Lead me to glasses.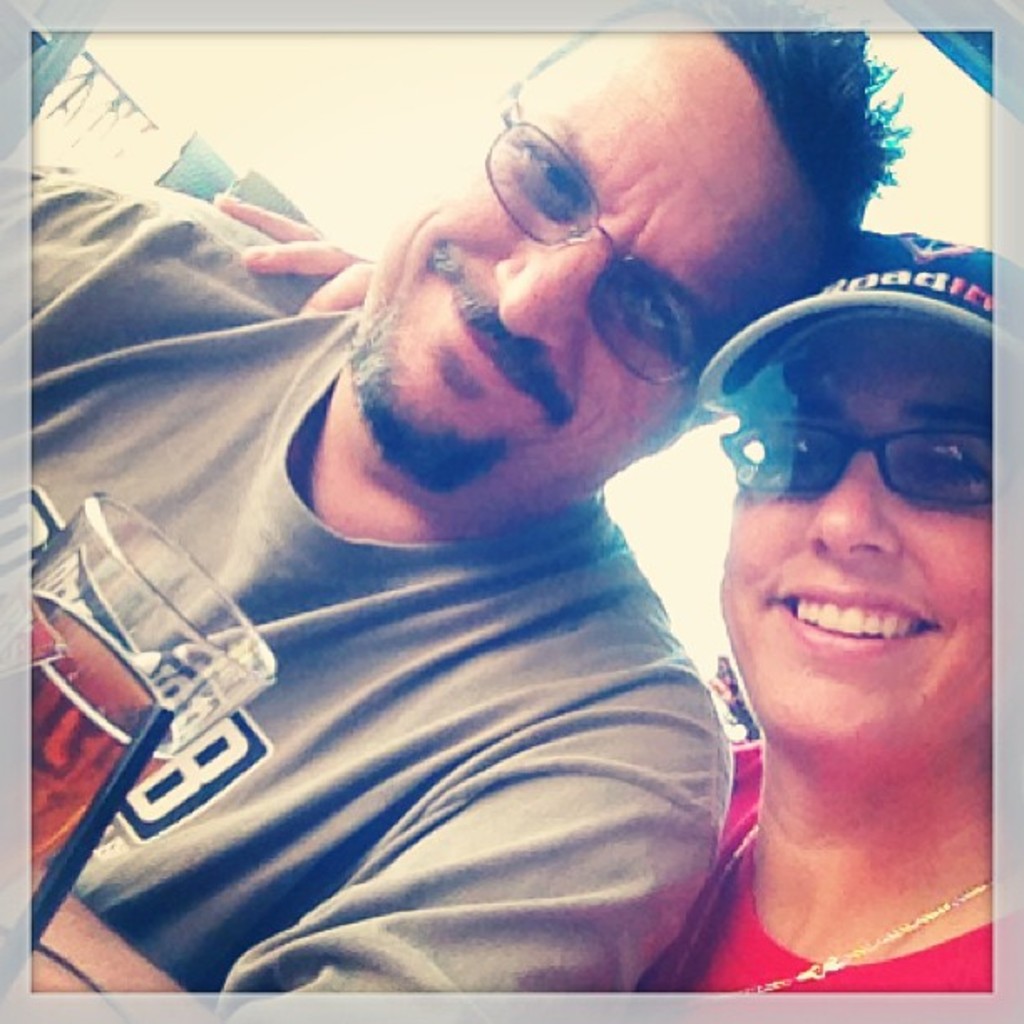
Lead to box=[480, 75, 714, 388].
